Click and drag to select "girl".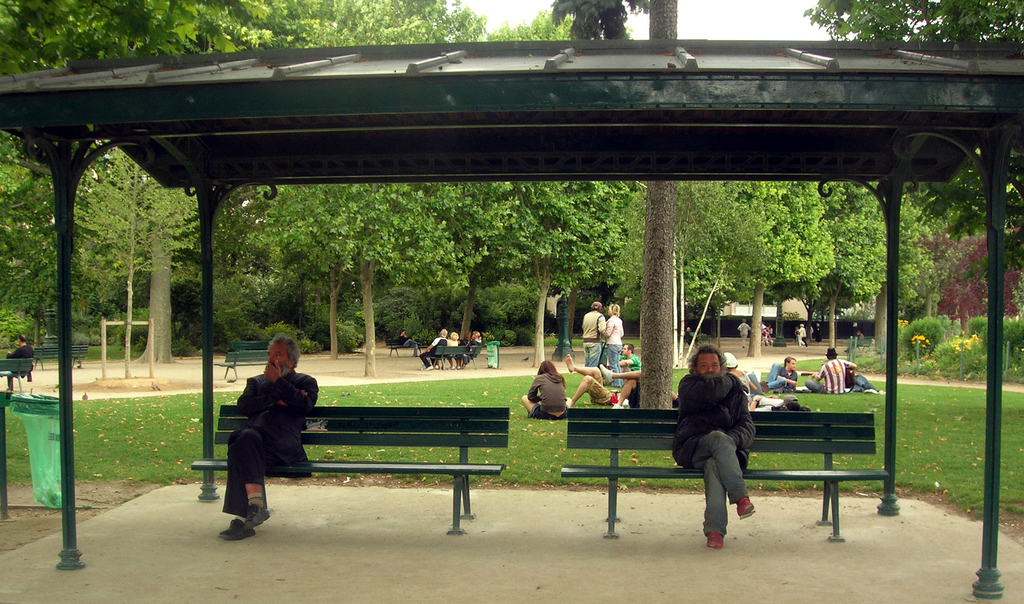
Selection: 452, 328, 482, 366.
